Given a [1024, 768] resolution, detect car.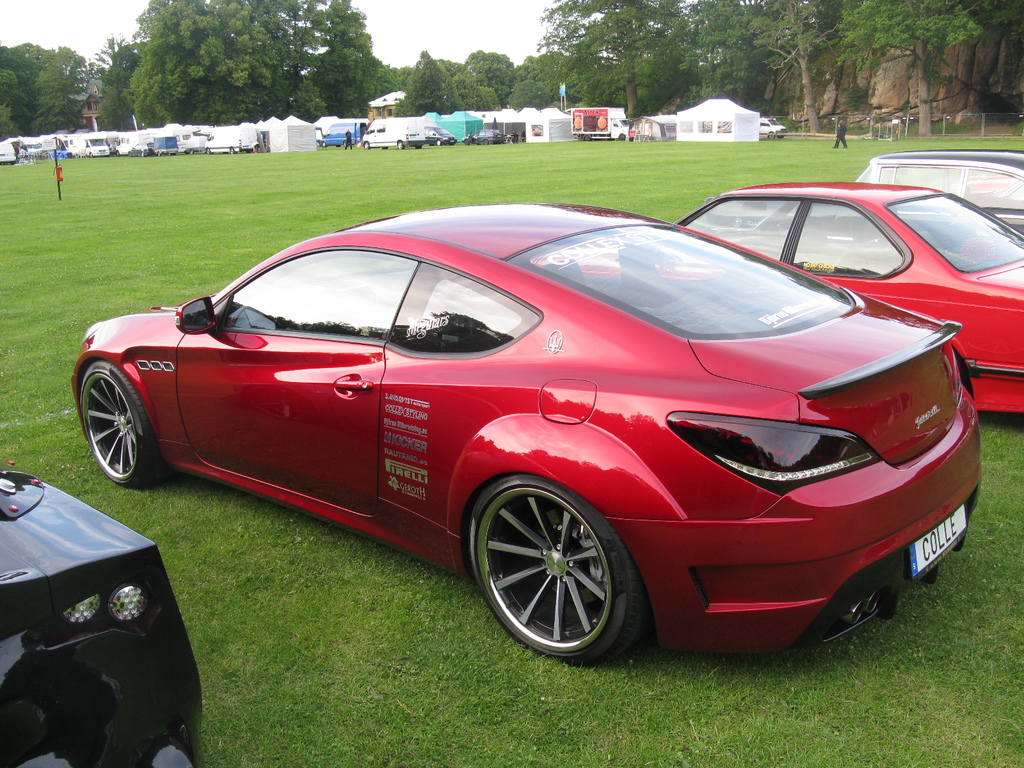
<bbox>468, 129, 515, 145</bbox>.
